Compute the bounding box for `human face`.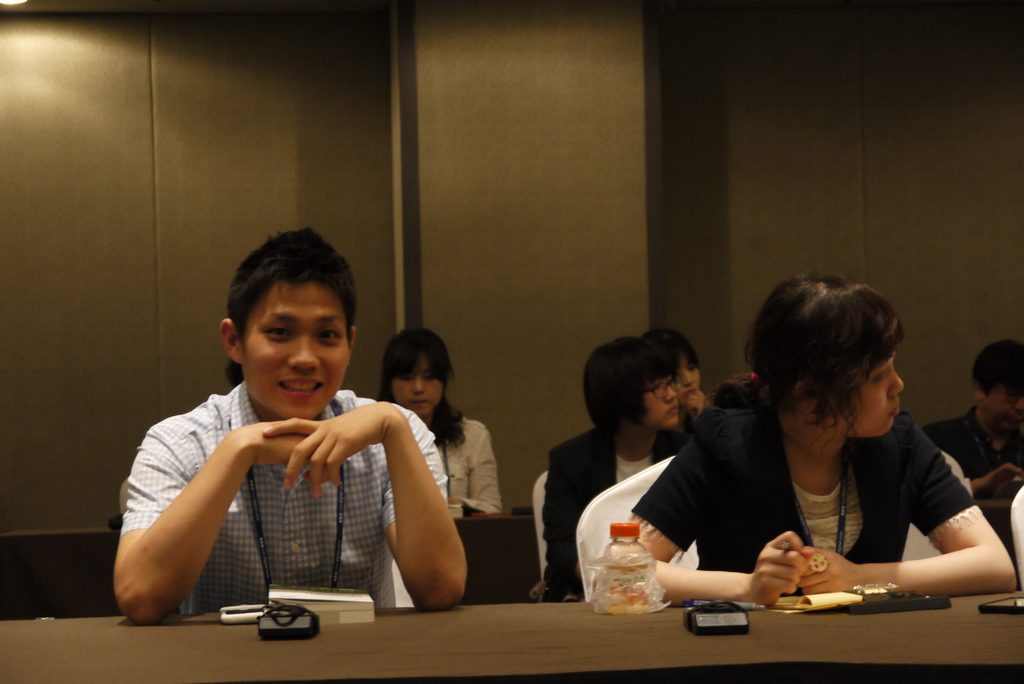
pyautogui.locateOnScreen(644, 371, 683, 432).
